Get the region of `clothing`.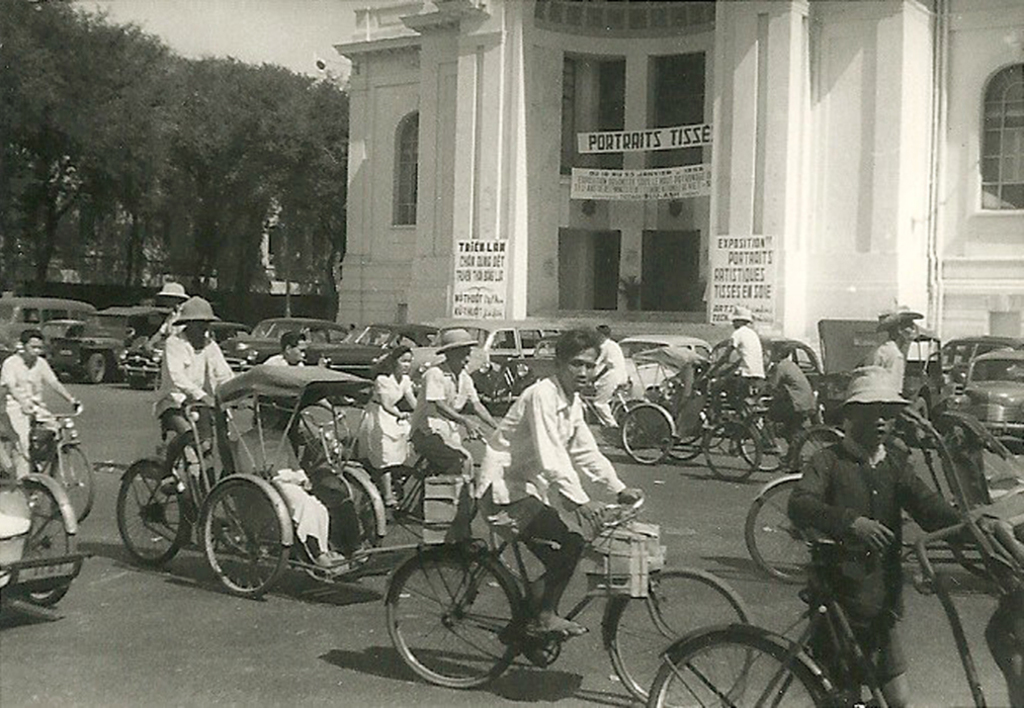
box(855, 334, 903, 400).
